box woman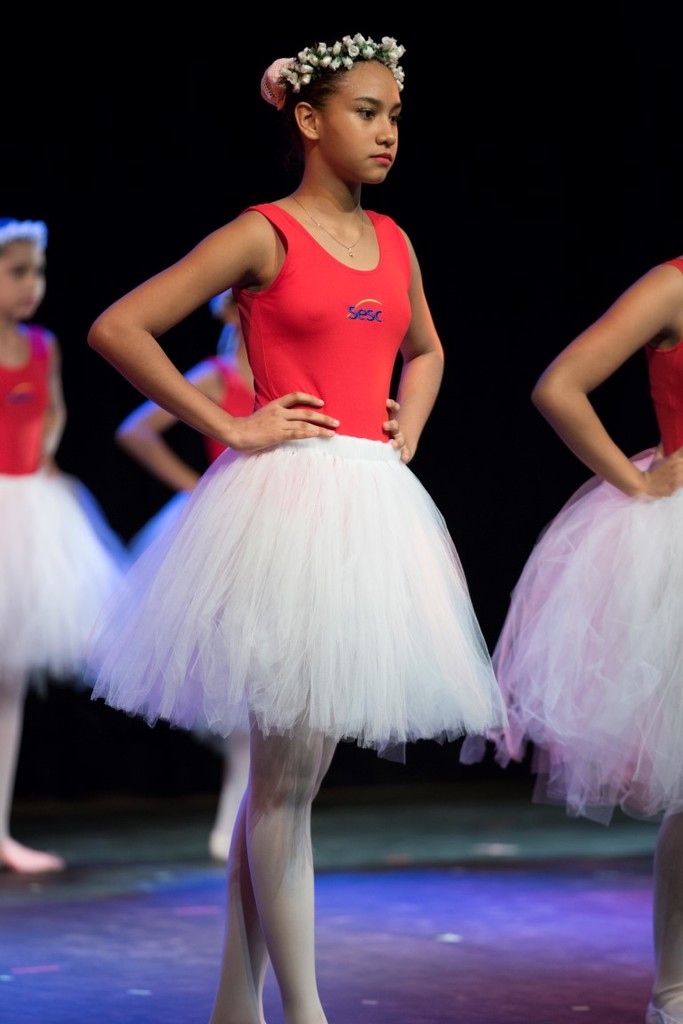
region(103, 285, 257, 847)
